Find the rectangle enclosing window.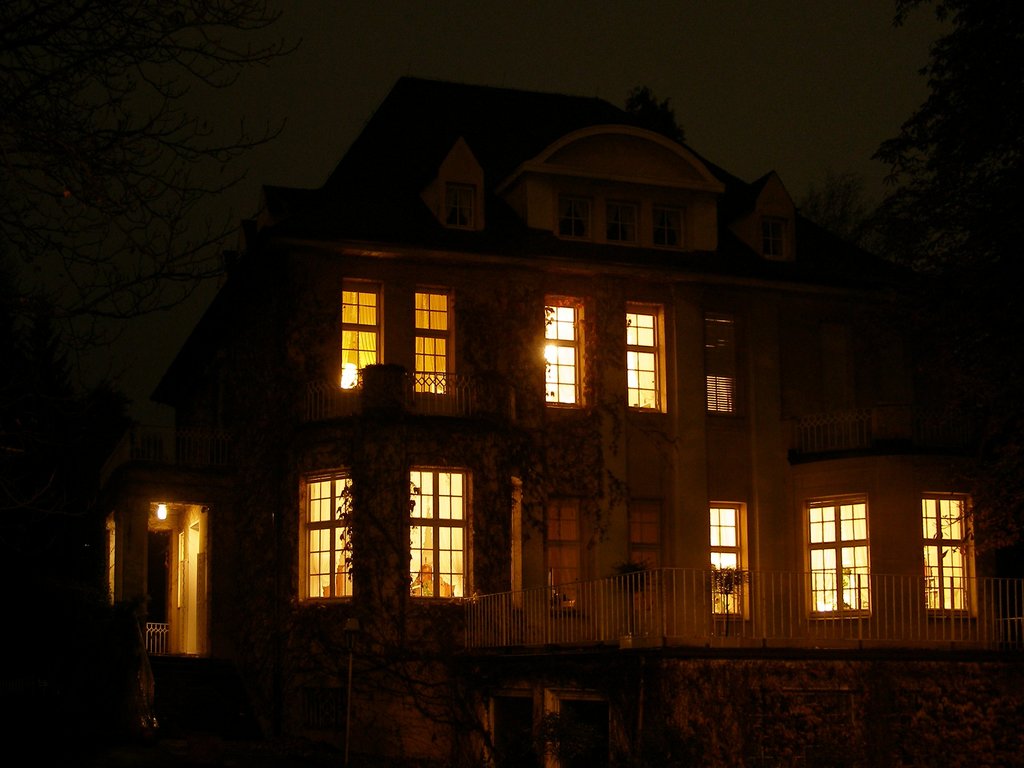
locate(622, 495, 662, 625).
